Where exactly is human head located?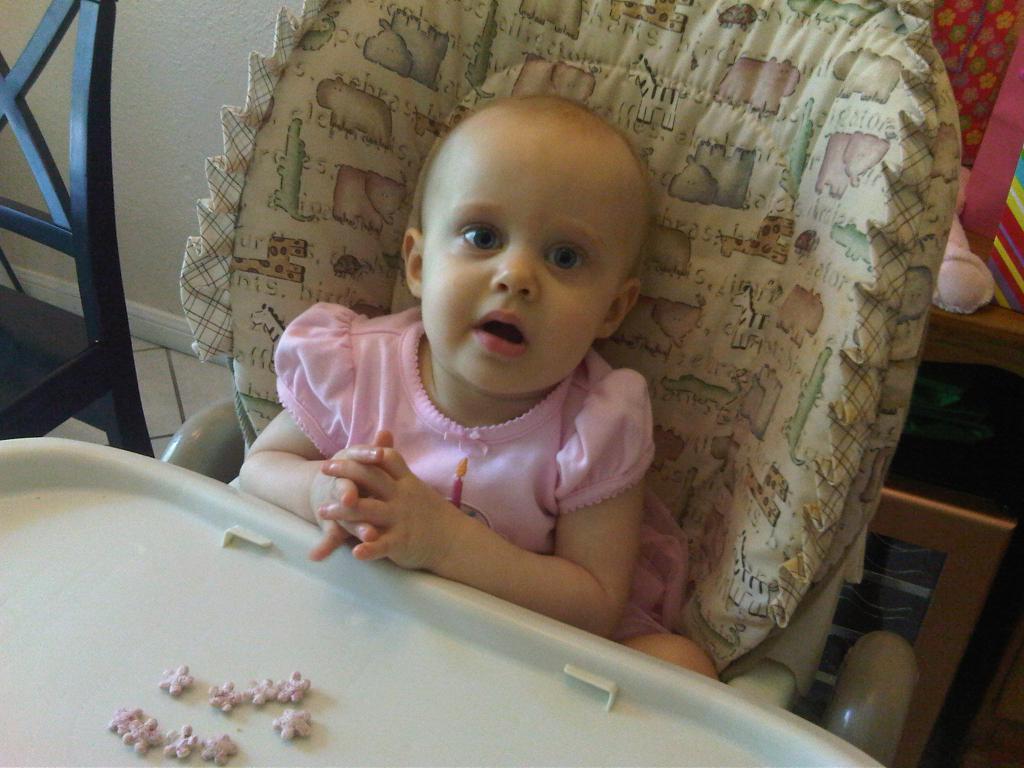
Its bounding box is 401/85/653/376.
